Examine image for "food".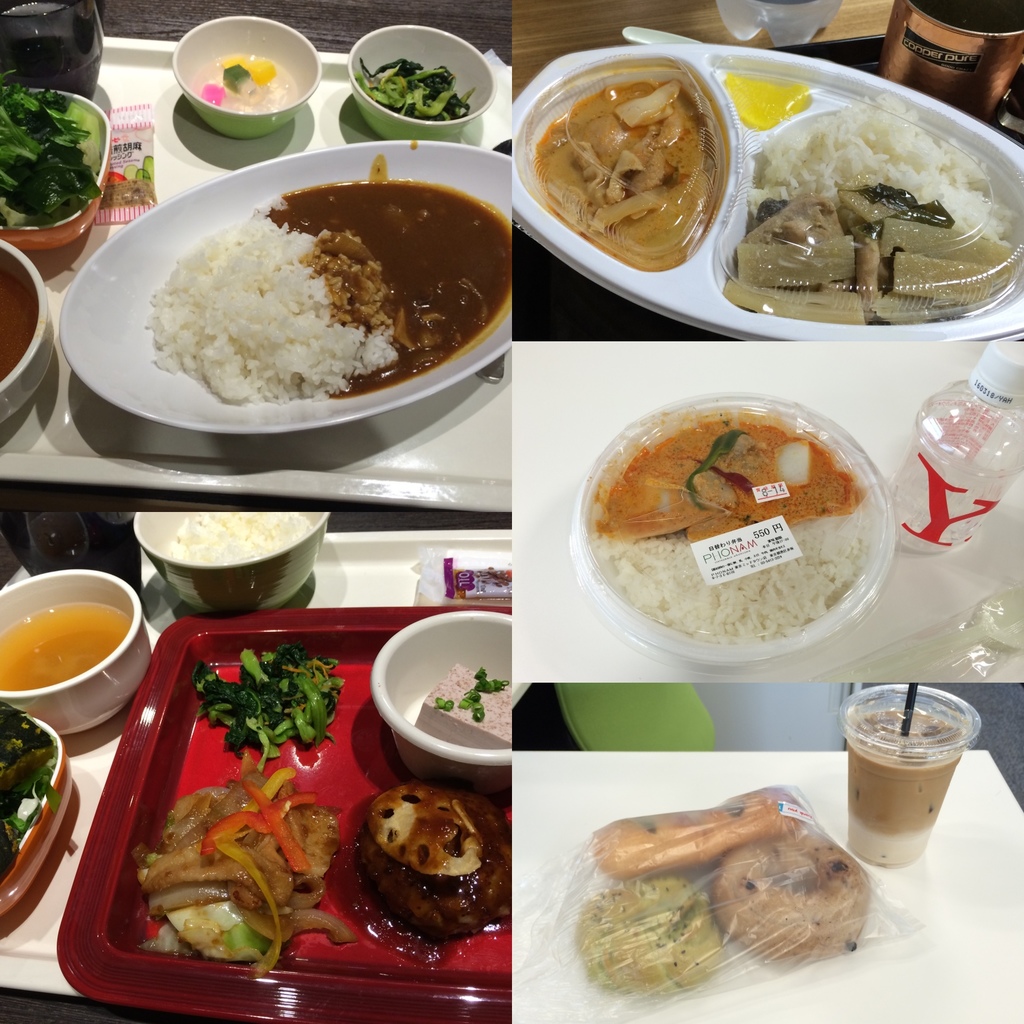
Examination result: 579/872/716/1005.
